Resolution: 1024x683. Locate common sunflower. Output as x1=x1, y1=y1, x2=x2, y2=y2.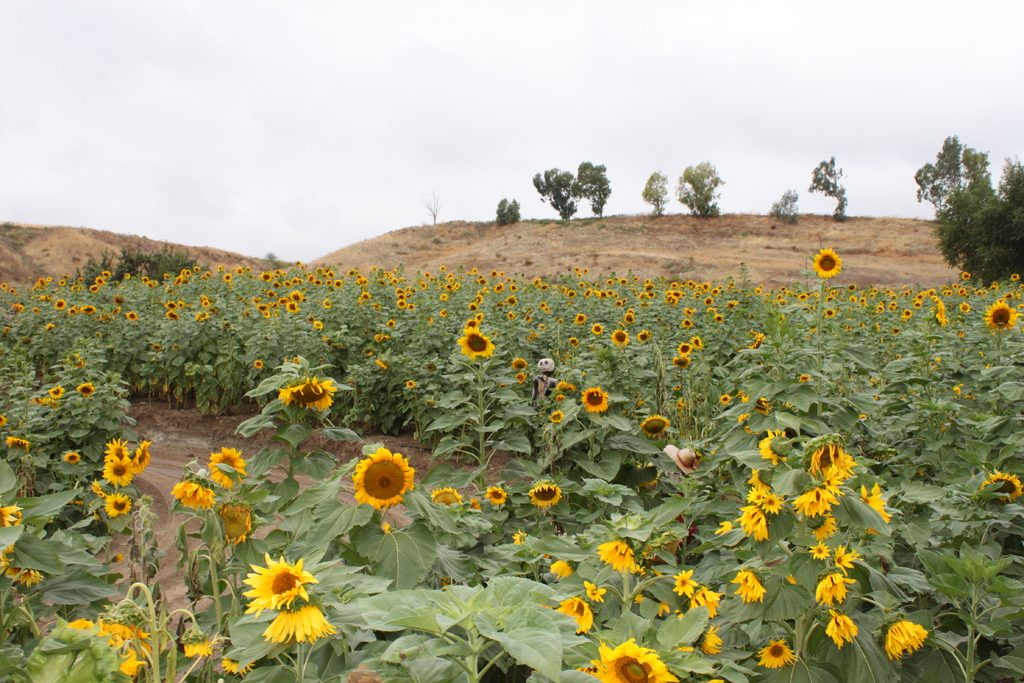
x1=883, y1=616, x2=927, y2=657.
